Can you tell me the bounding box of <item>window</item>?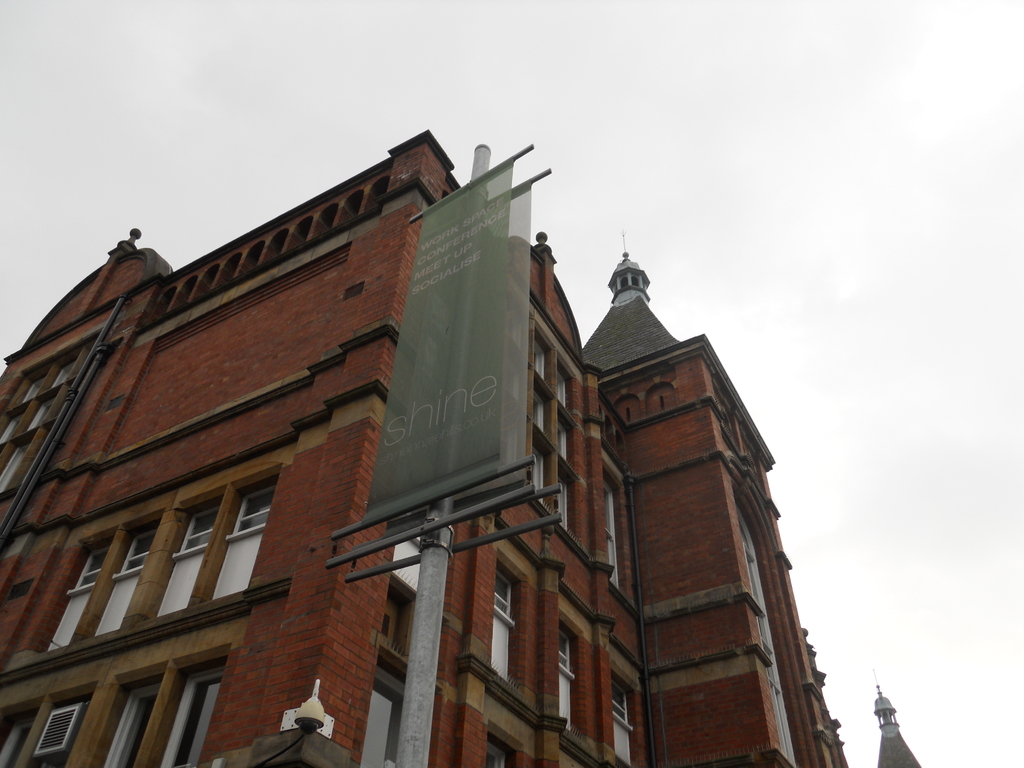
pyautogui.locateOnScreen(537, 397, 550, 429).
